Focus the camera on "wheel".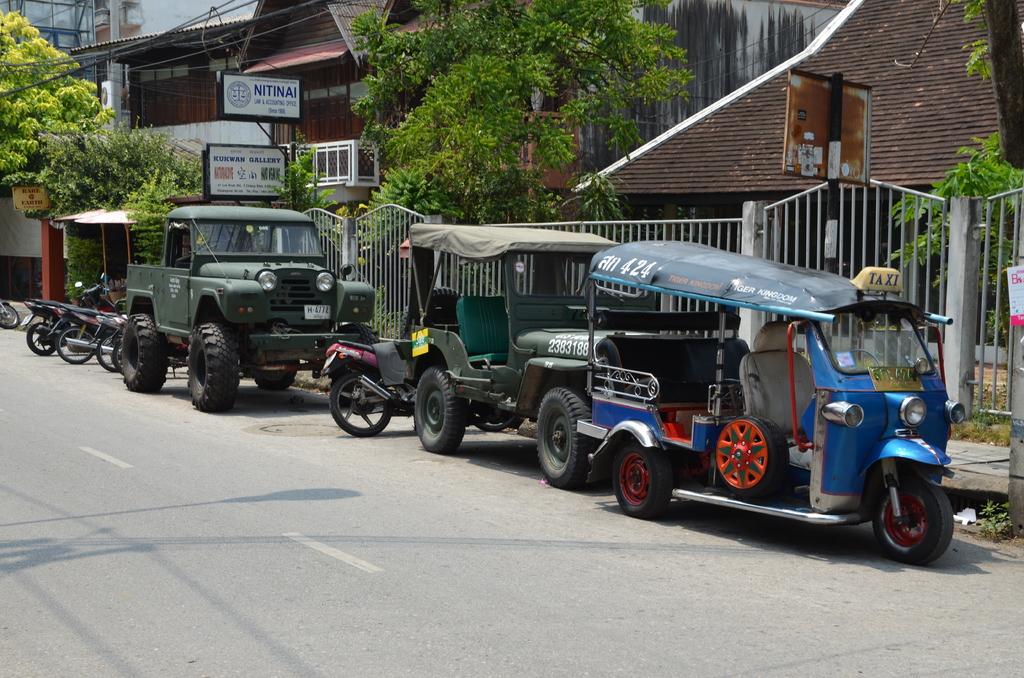
Focus region: rect(327, 375, 394, 437).
